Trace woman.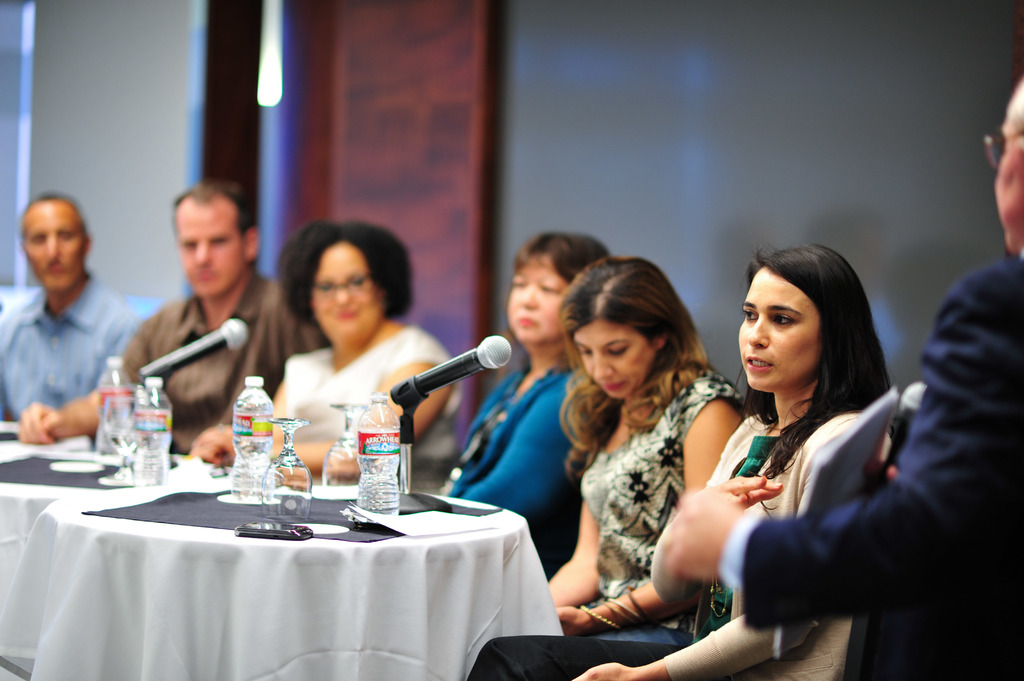
Traced to [x1=430, y1=232, x2=604, y2=551].
